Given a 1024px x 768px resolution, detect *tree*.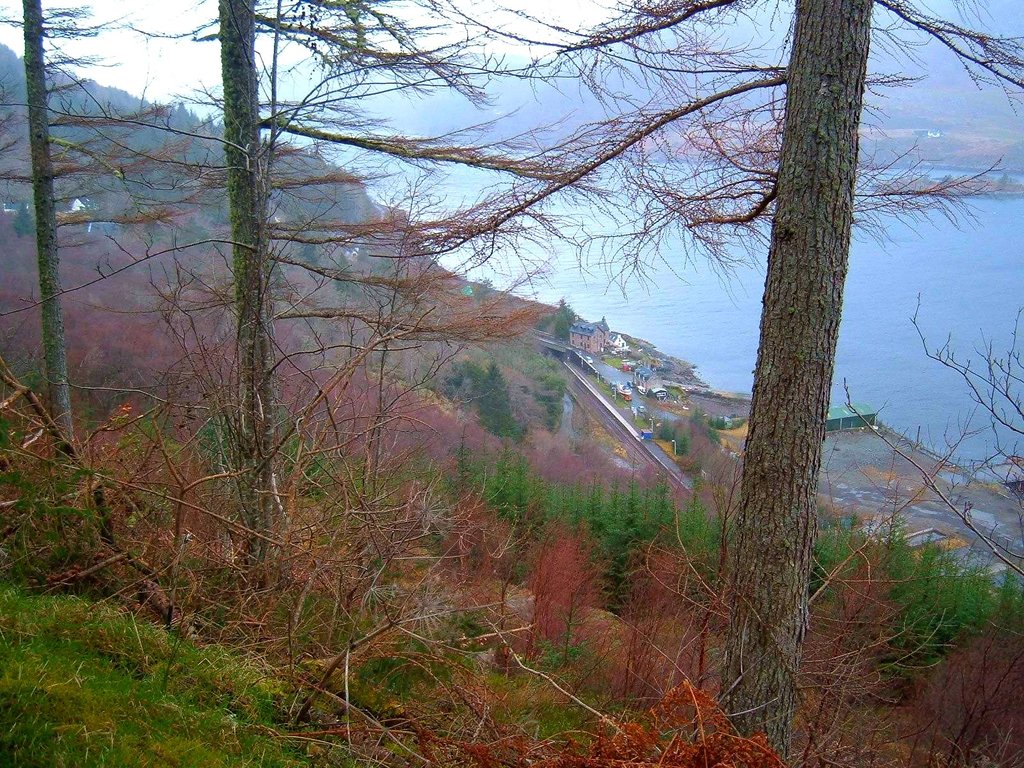
locate(326, 0, 1023, 767).
